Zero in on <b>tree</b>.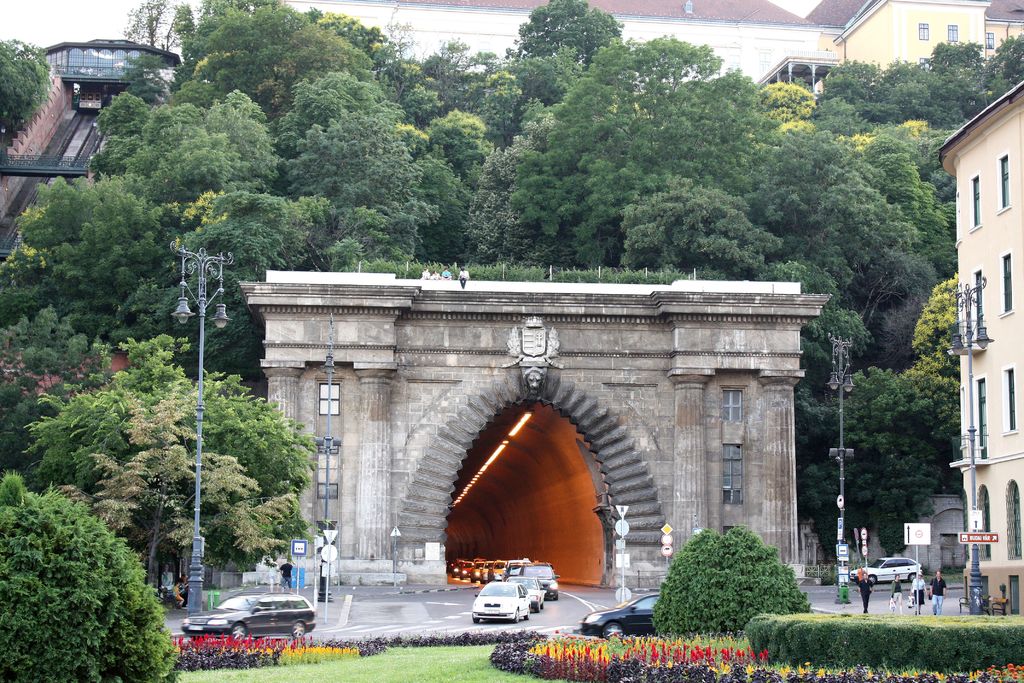
Zeroed in: (659, 526, 819, 631).
